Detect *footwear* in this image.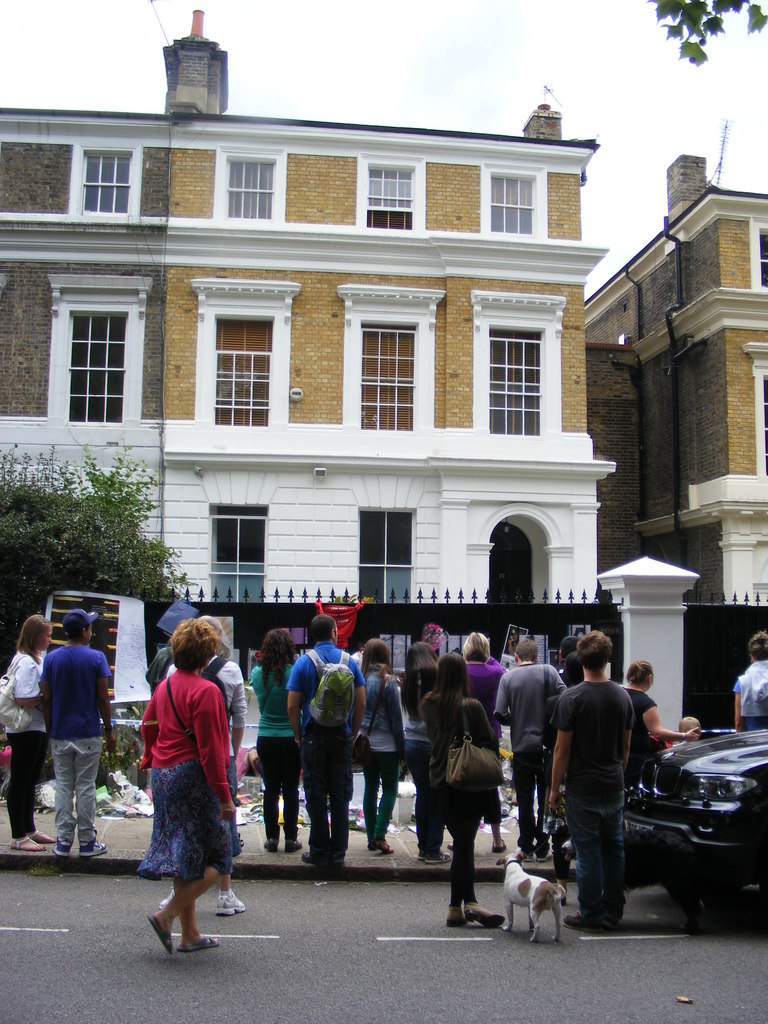
Detection: 82/837/110/855.
